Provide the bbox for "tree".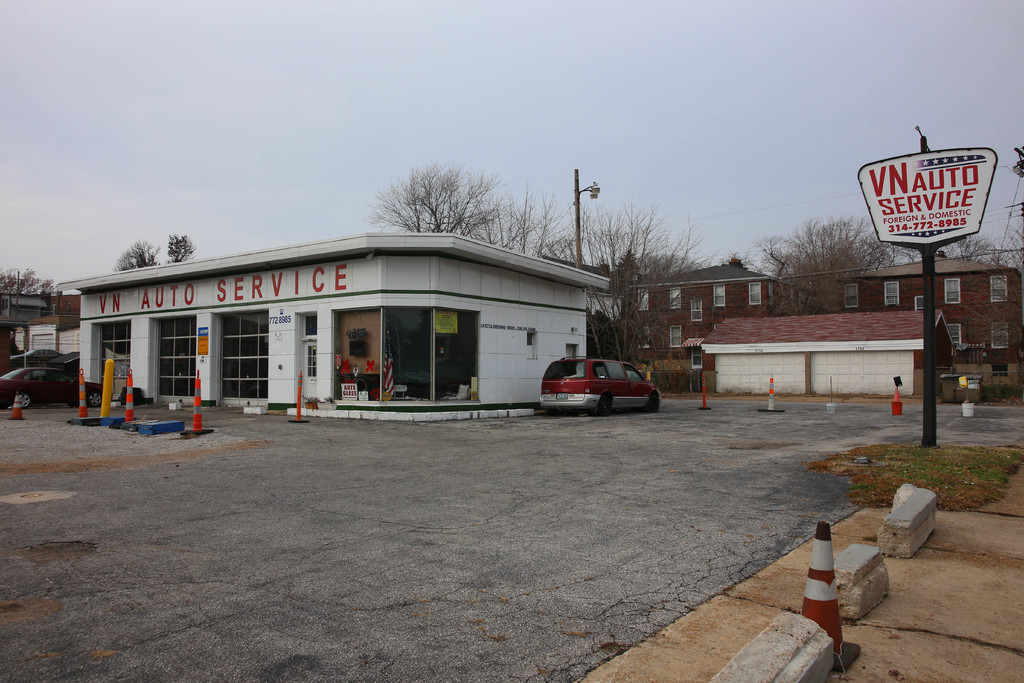
BBox(163, 233, 196, 264).
